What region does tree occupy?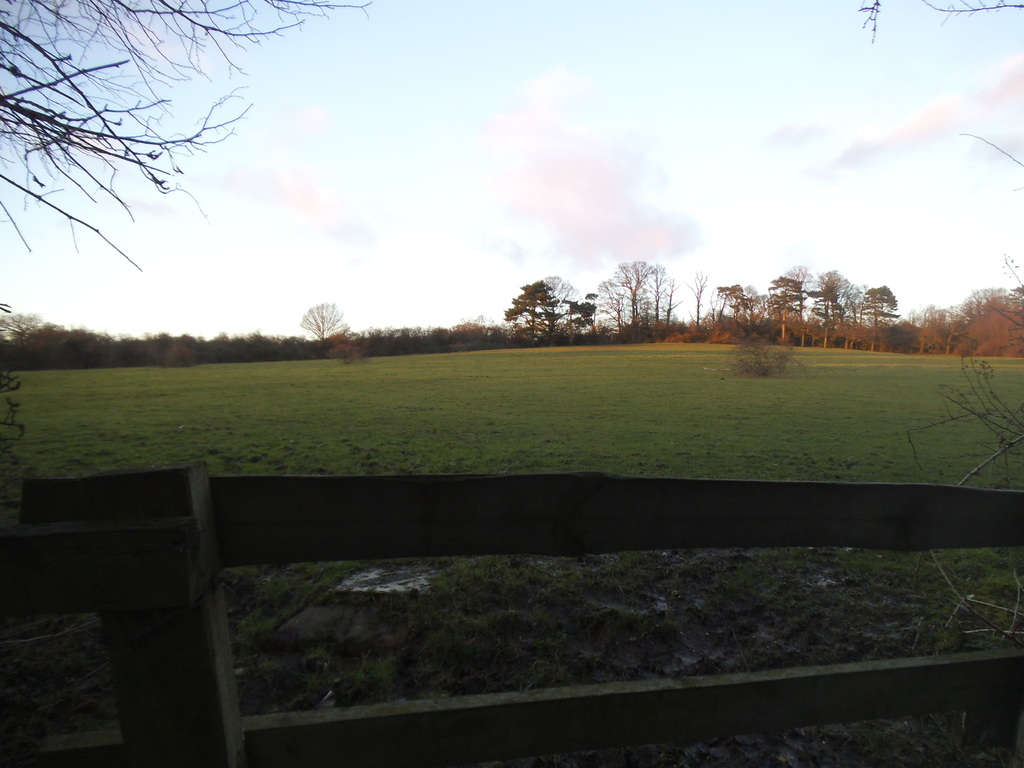
x1=588, y1=256, x2=707, y2=330.
